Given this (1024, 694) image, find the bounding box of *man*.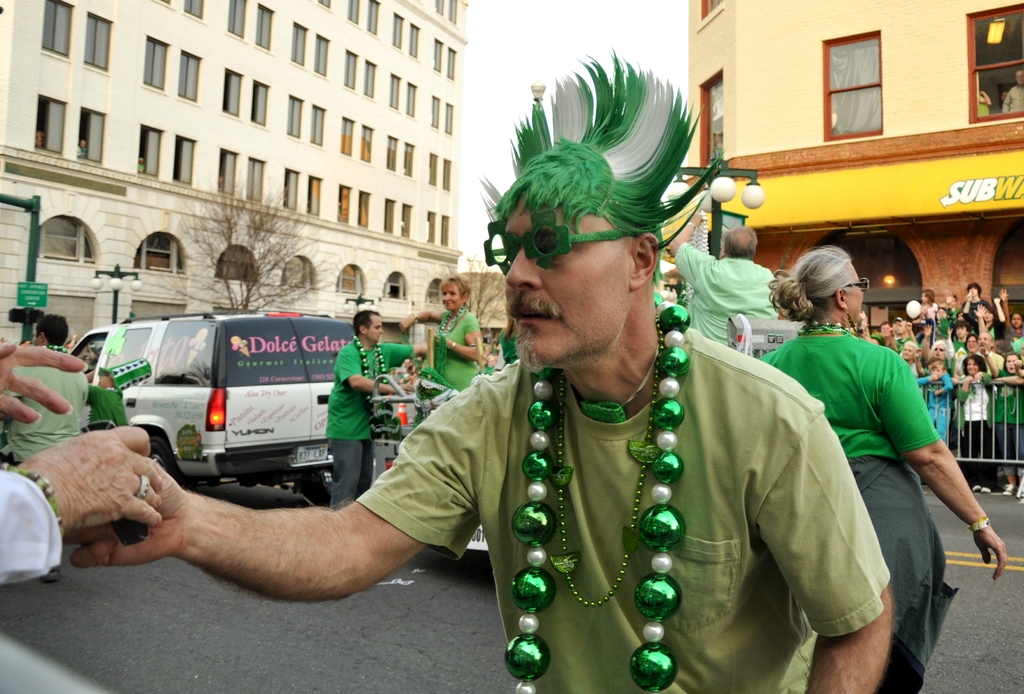
962/281/989/316.
